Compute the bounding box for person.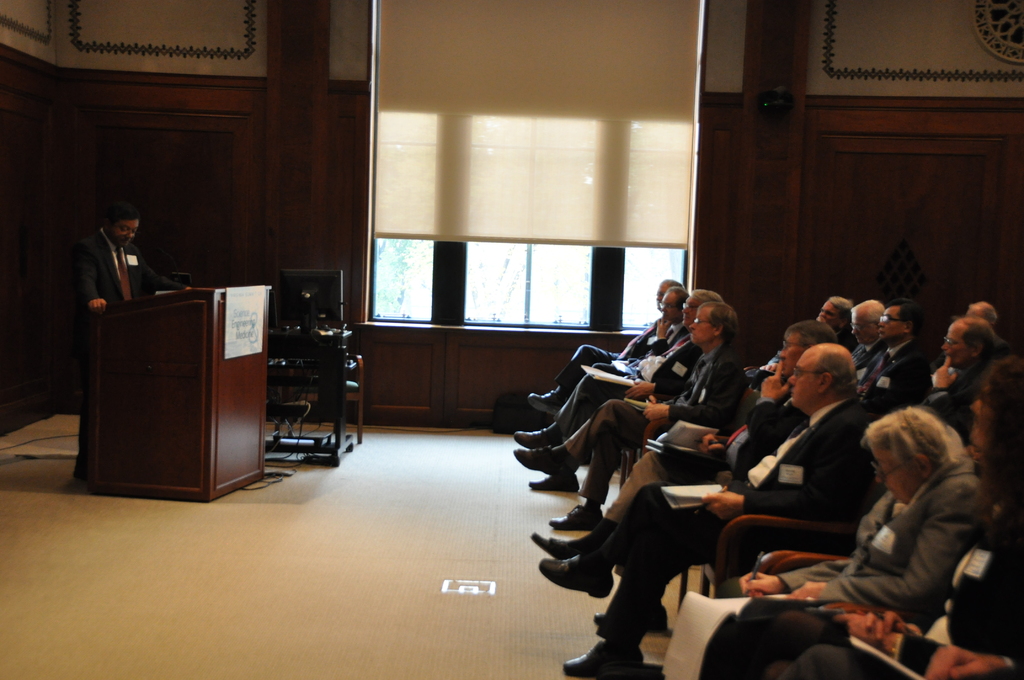
78 195 141 337.
